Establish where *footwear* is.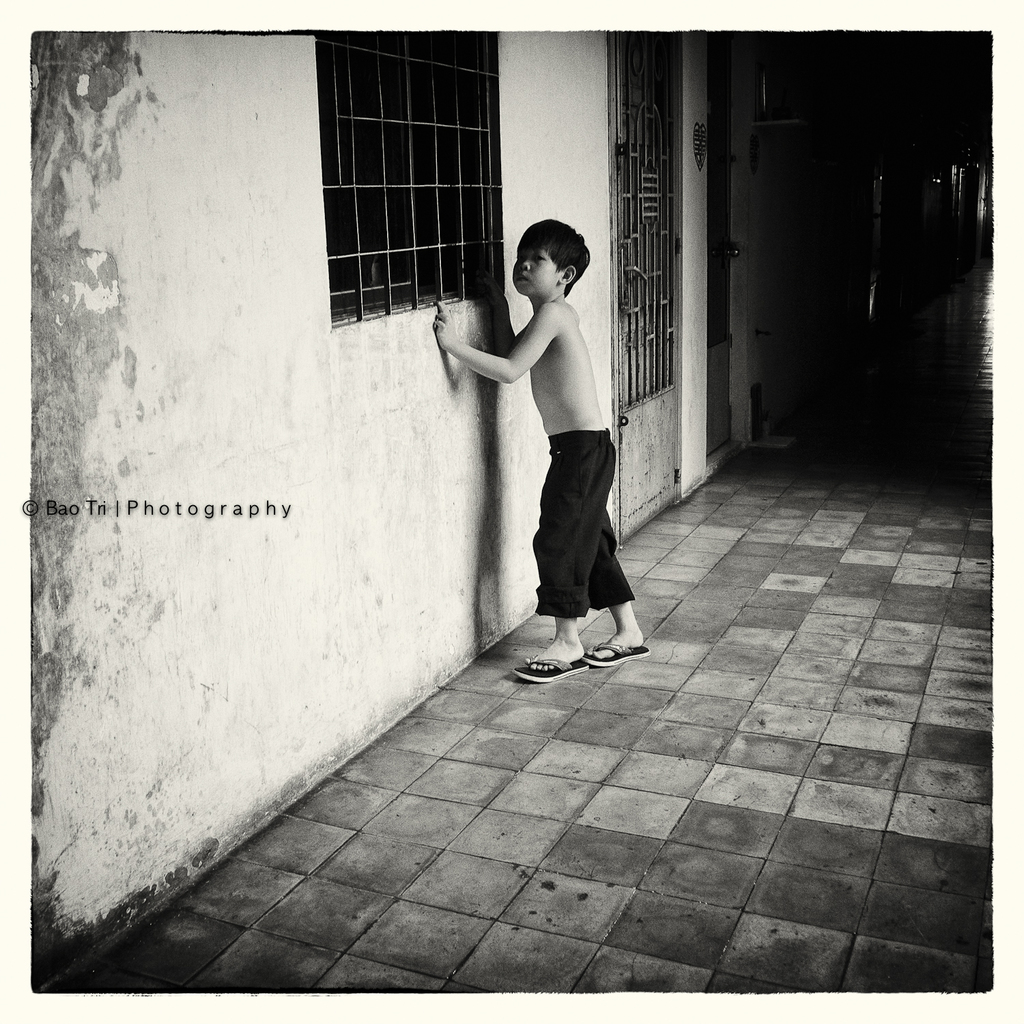
Established at <bbox>507, 647, 591, 683</bbox>.
